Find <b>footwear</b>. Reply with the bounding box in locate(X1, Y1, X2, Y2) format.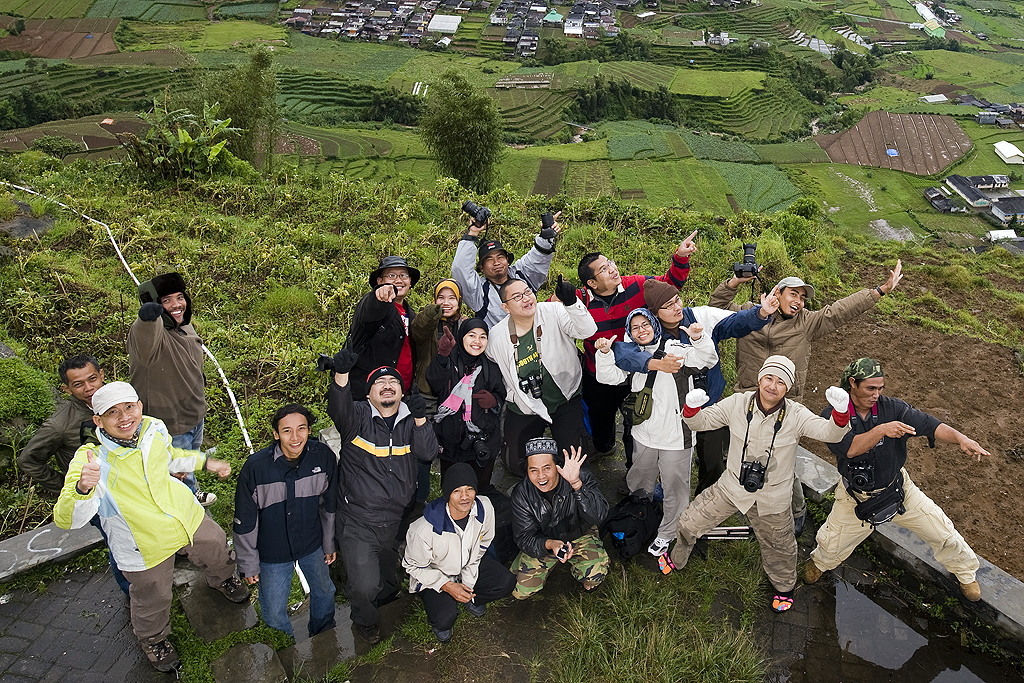
locate(356, 624, 378, 646).
